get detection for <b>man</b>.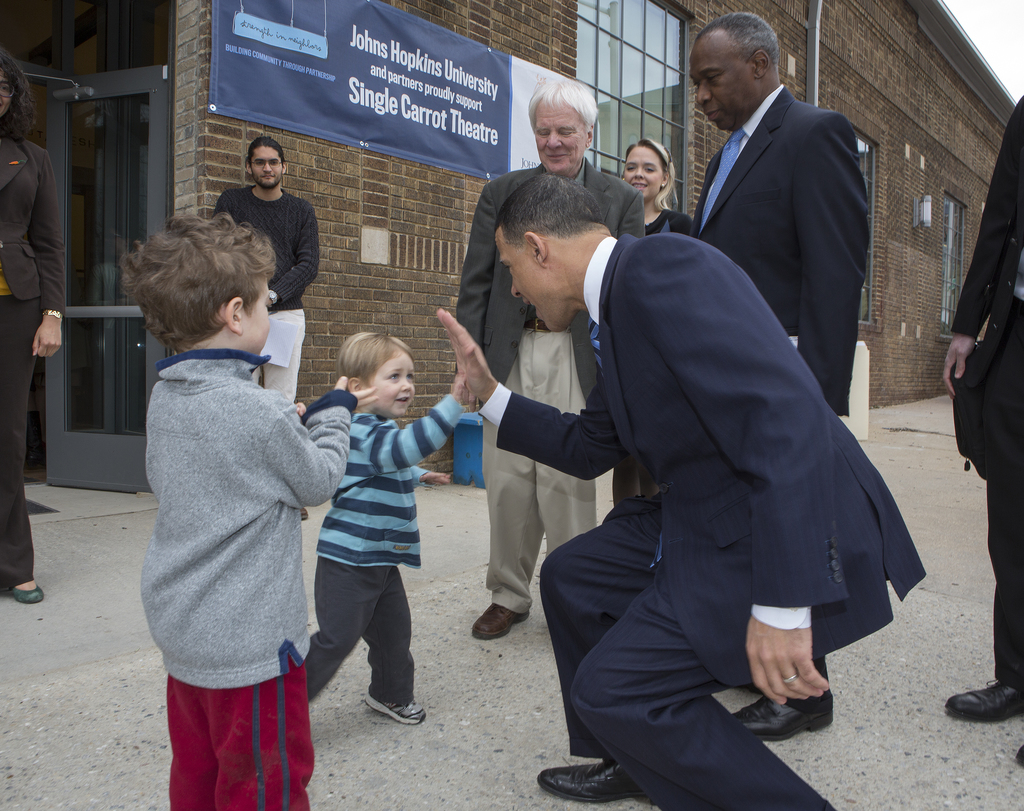
Detection: BBox(216, 136, 319, 398).
